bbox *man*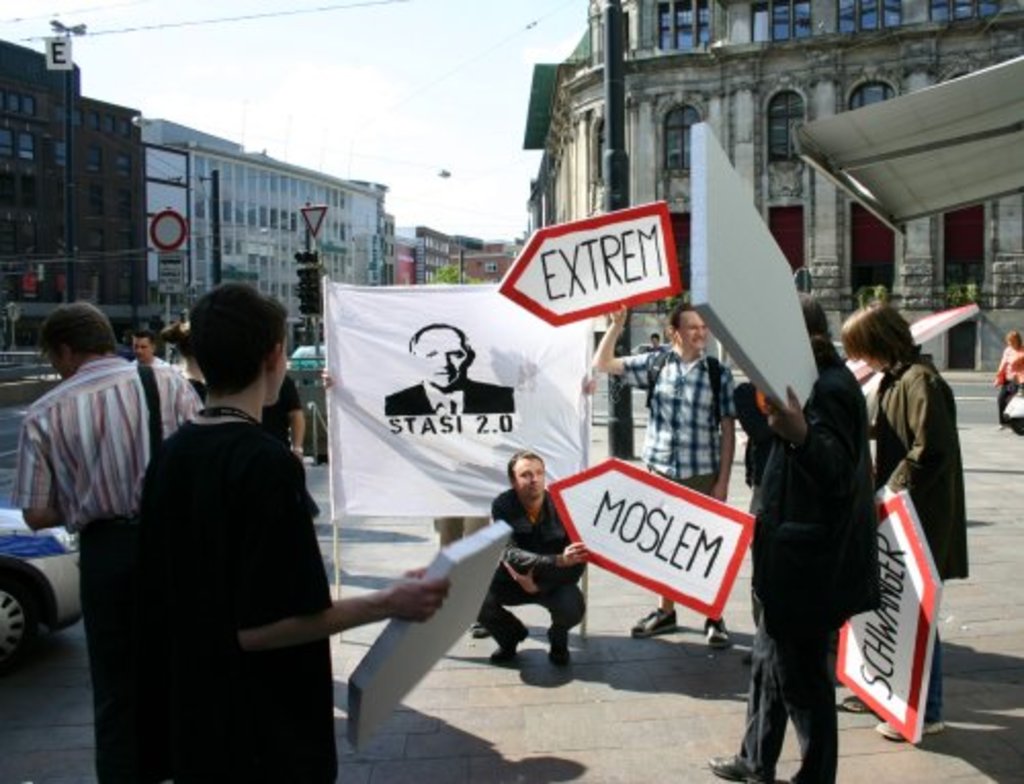
<box>461,454,602,692</box>
